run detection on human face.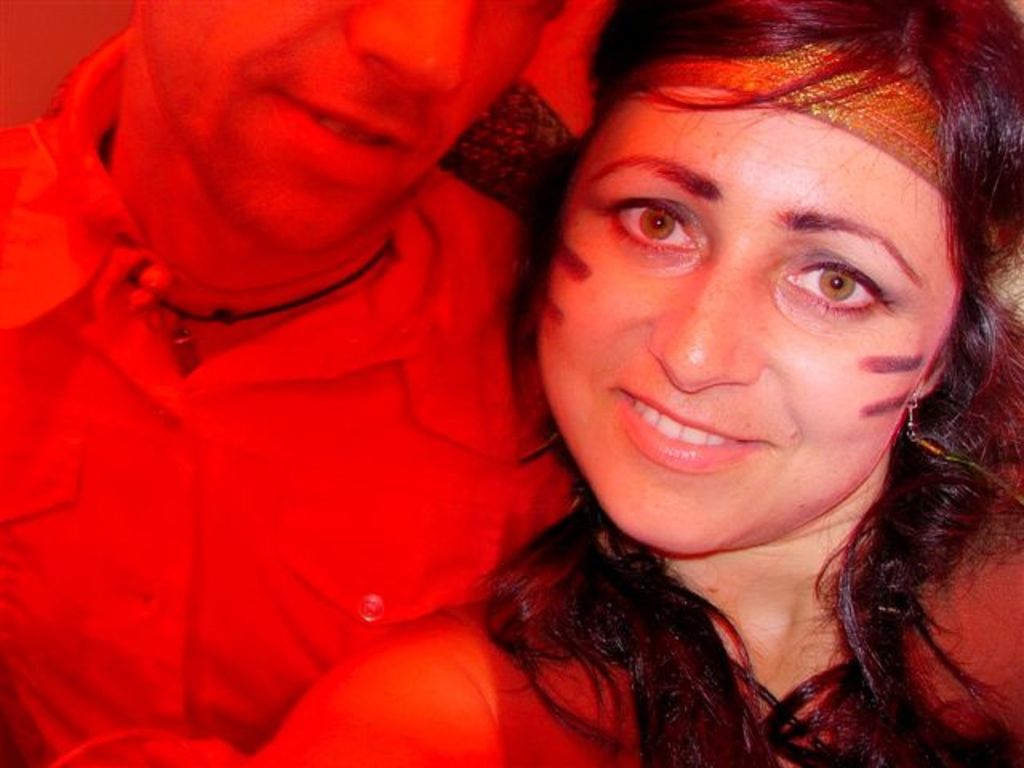
Result: pyautogui.locateOnScreen(530, 35, 968, 563).
